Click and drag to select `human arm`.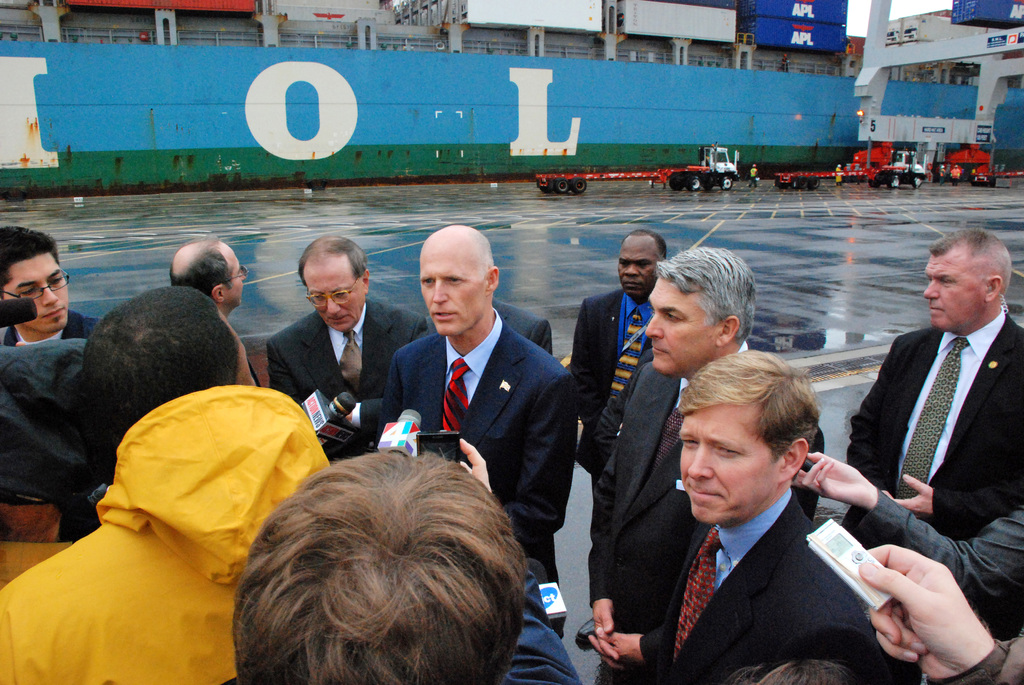
Selection: 586/366/644/670.
